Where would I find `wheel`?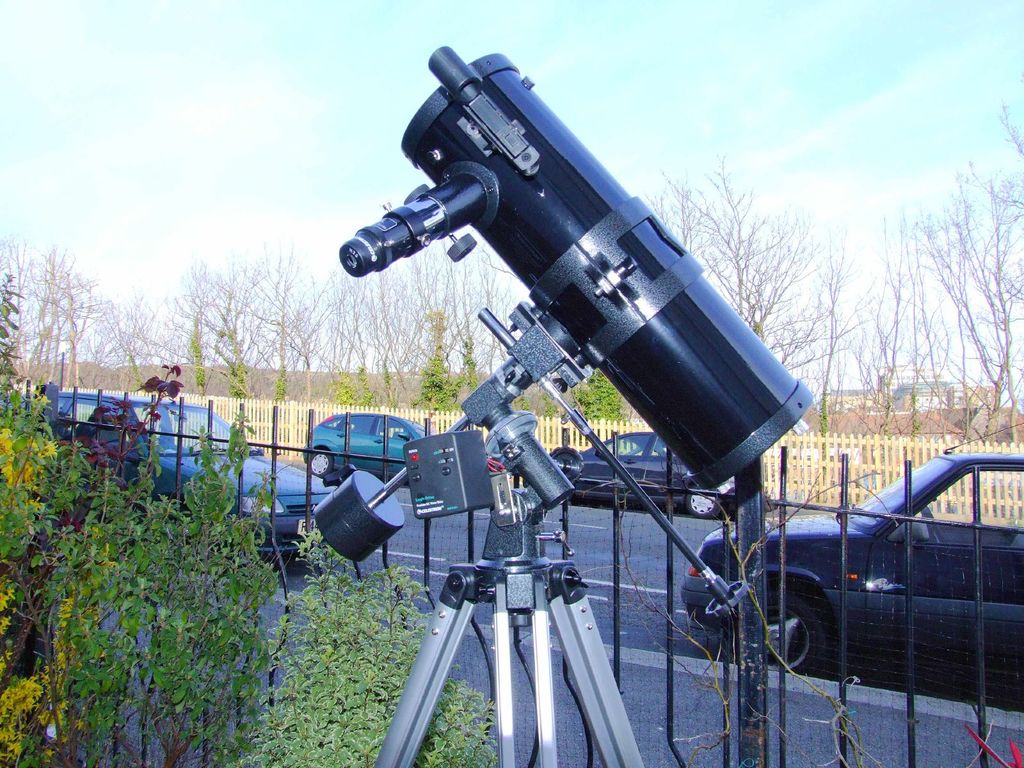
At pyautogui.locateOnScreen(708, 579, 840, 671).
